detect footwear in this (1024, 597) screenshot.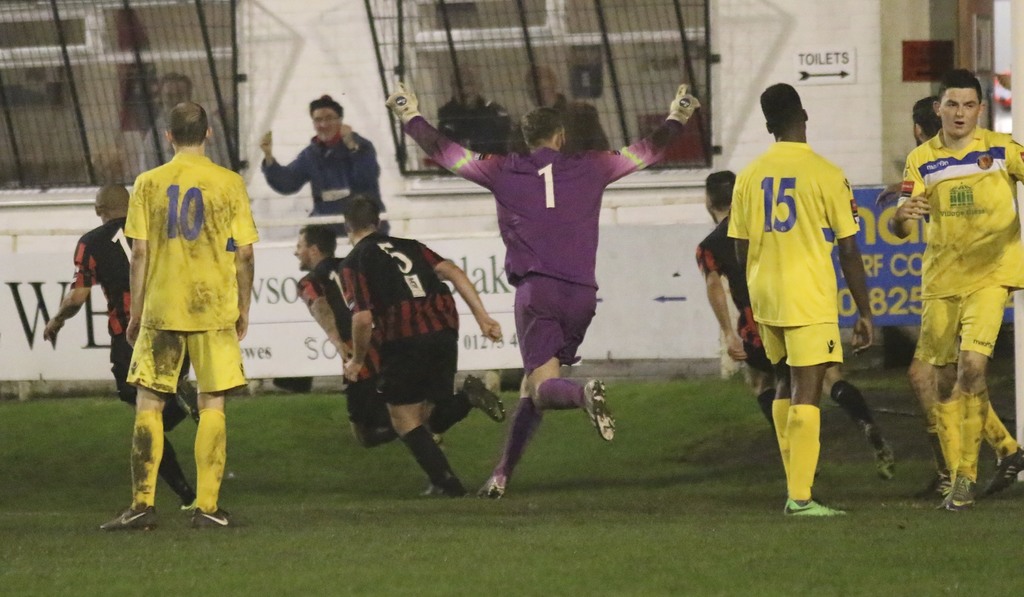
Detection: crop(939, 470, 980, 509).
